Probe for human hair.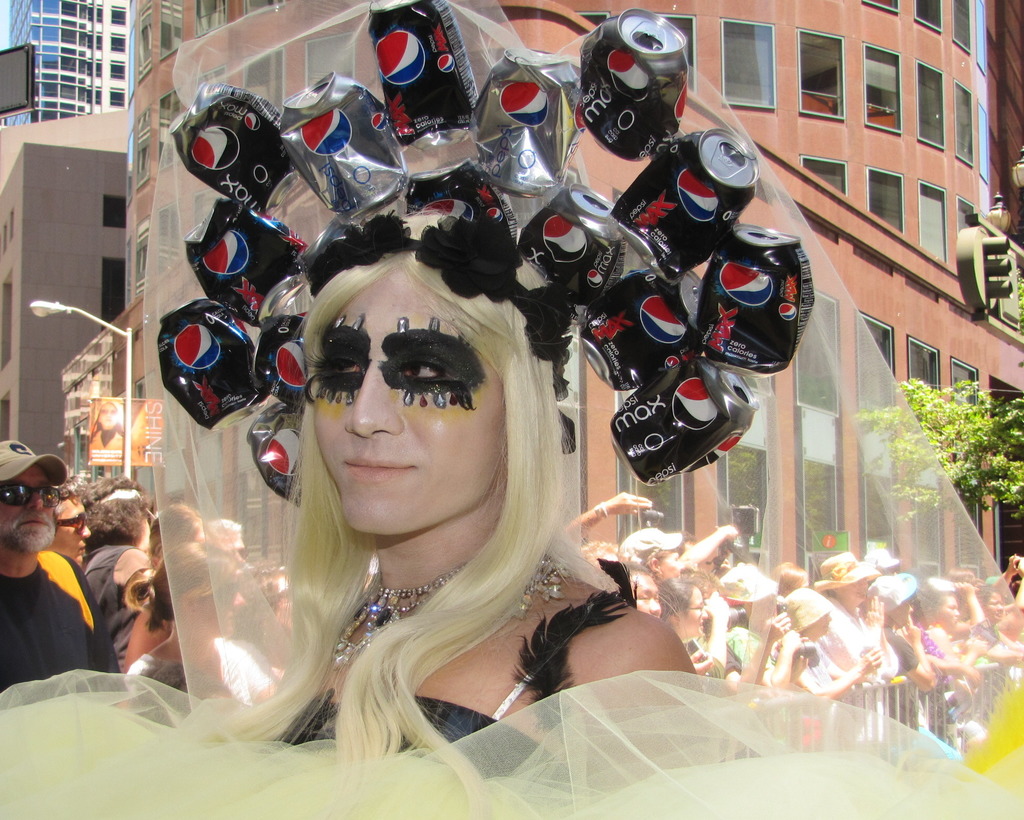
Probe result: left=54, top=469, right=100, bottom=524.
